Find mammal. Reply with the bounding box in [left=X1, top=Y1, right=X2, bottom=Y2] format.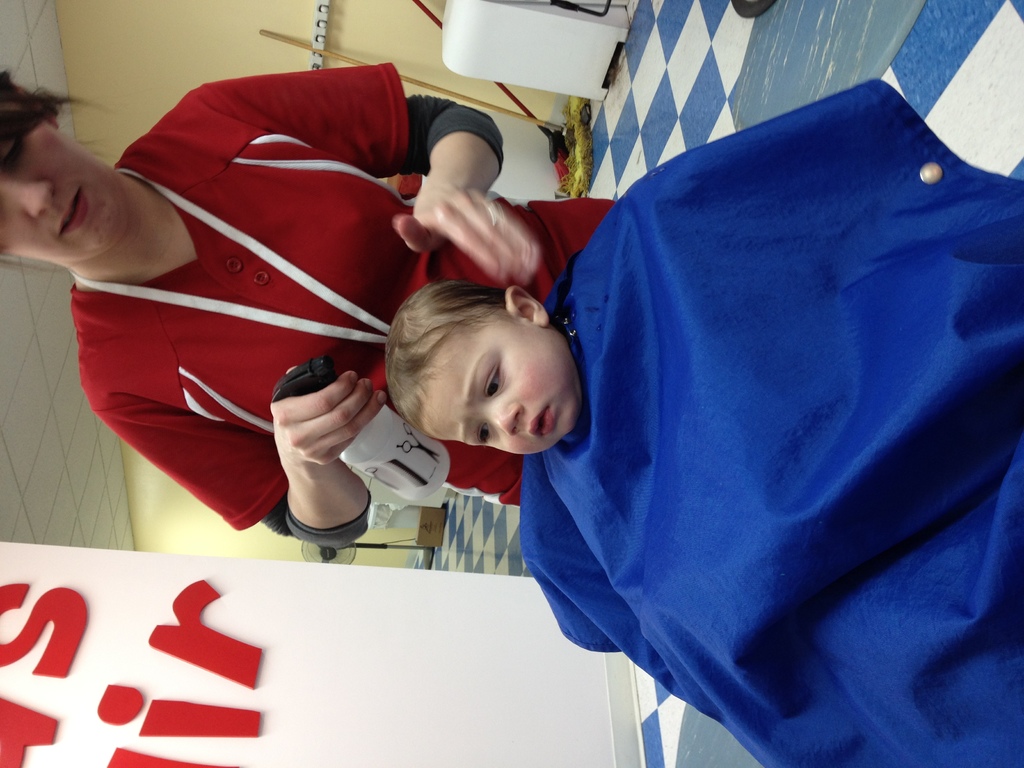
[left=390, top=124, right=1023, bottom=767].
